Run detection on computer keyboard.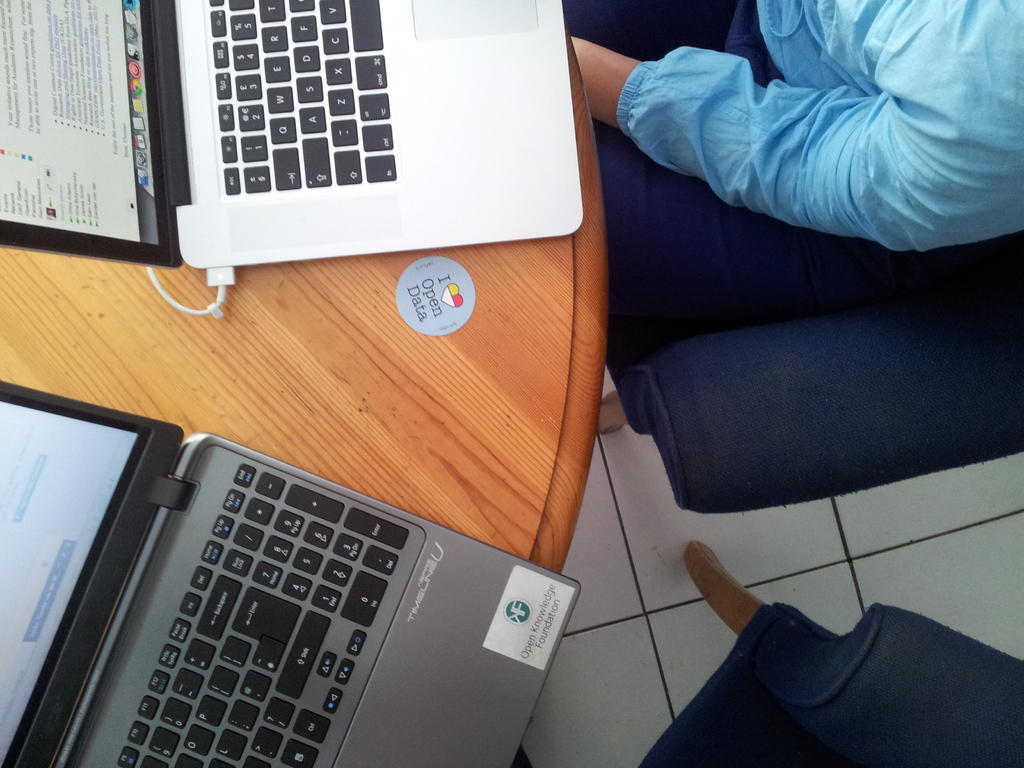
Result: pyautogui.locateOnScreen(202, 0, 396, 196).
